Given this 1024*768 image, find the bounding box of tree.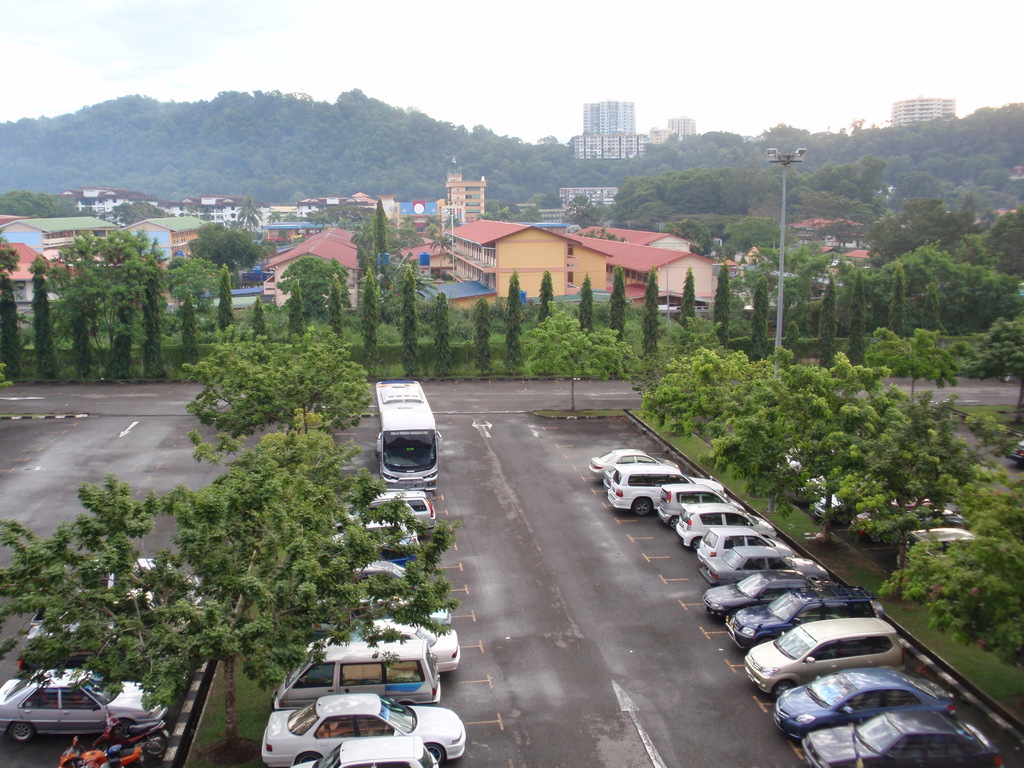
138, 273, 169, 378.
